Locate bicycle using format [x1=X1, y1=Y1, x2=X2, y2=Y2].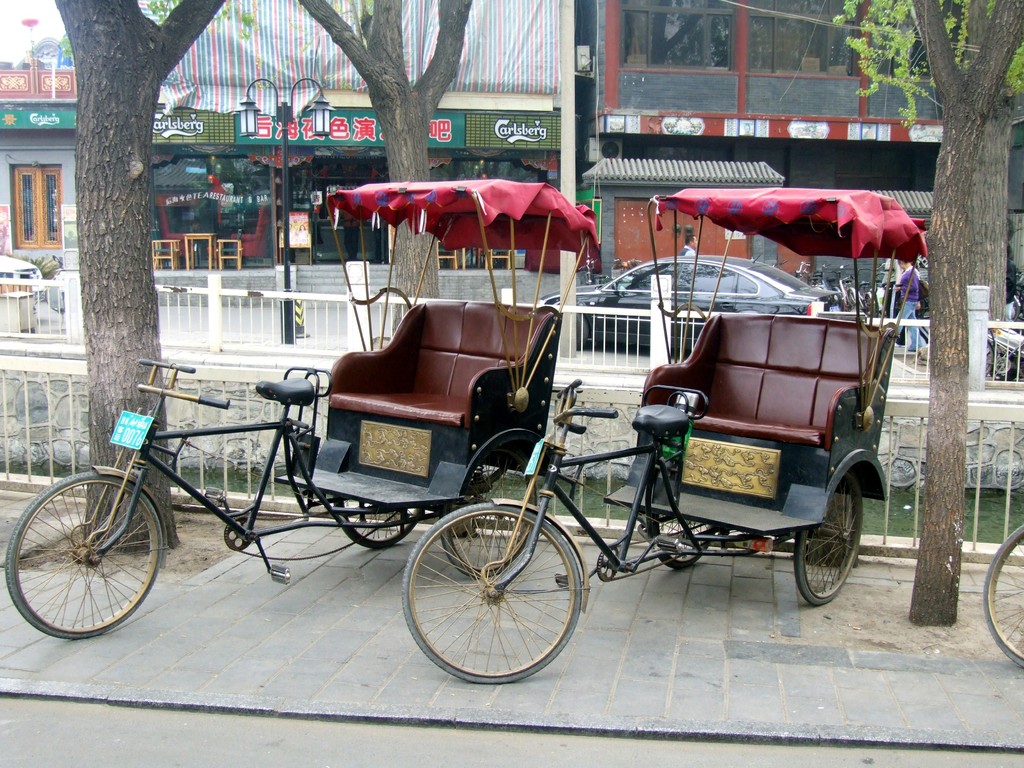
[x1=884, y1=266, x2=935, y2=324].
